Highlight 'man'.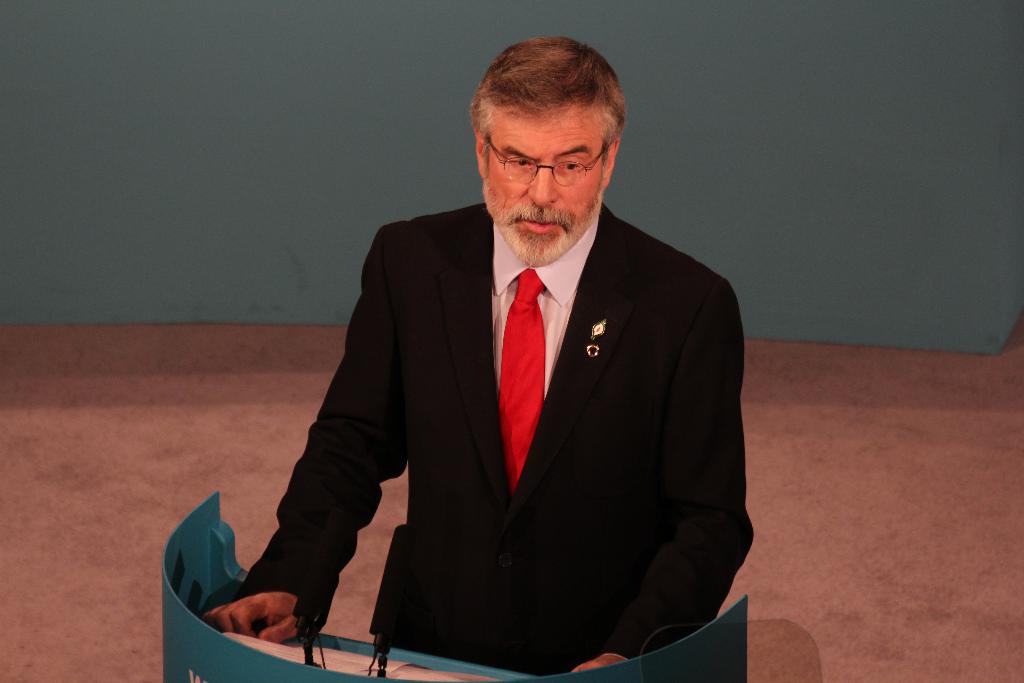
Highlighted region: 230, 72, 728, 682.
